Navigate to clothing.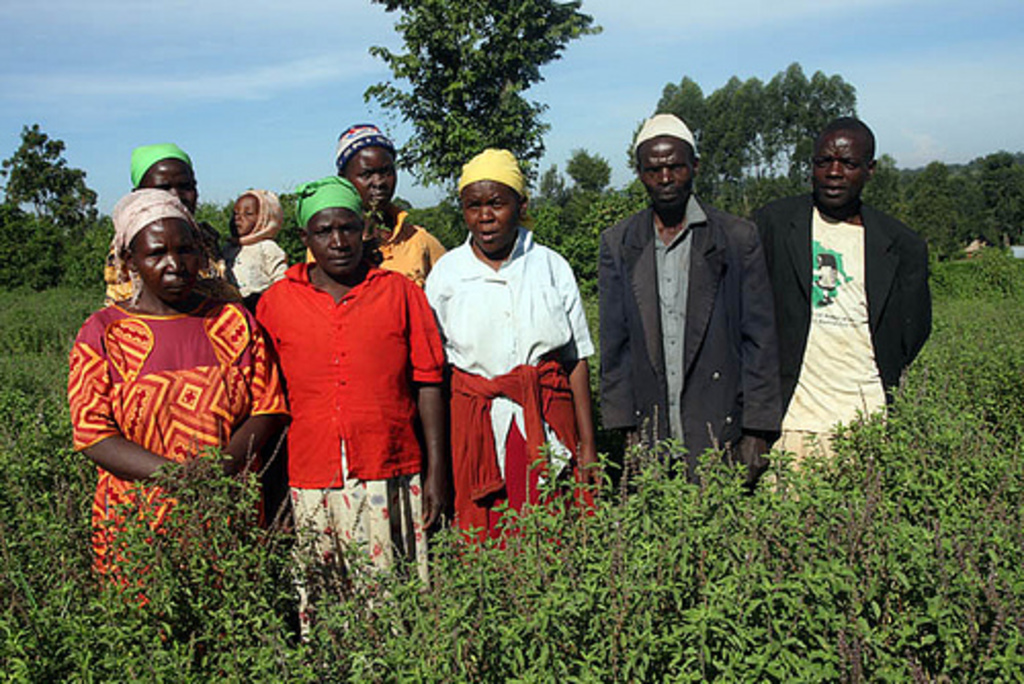
Navigation target: 305 203 442 287.
